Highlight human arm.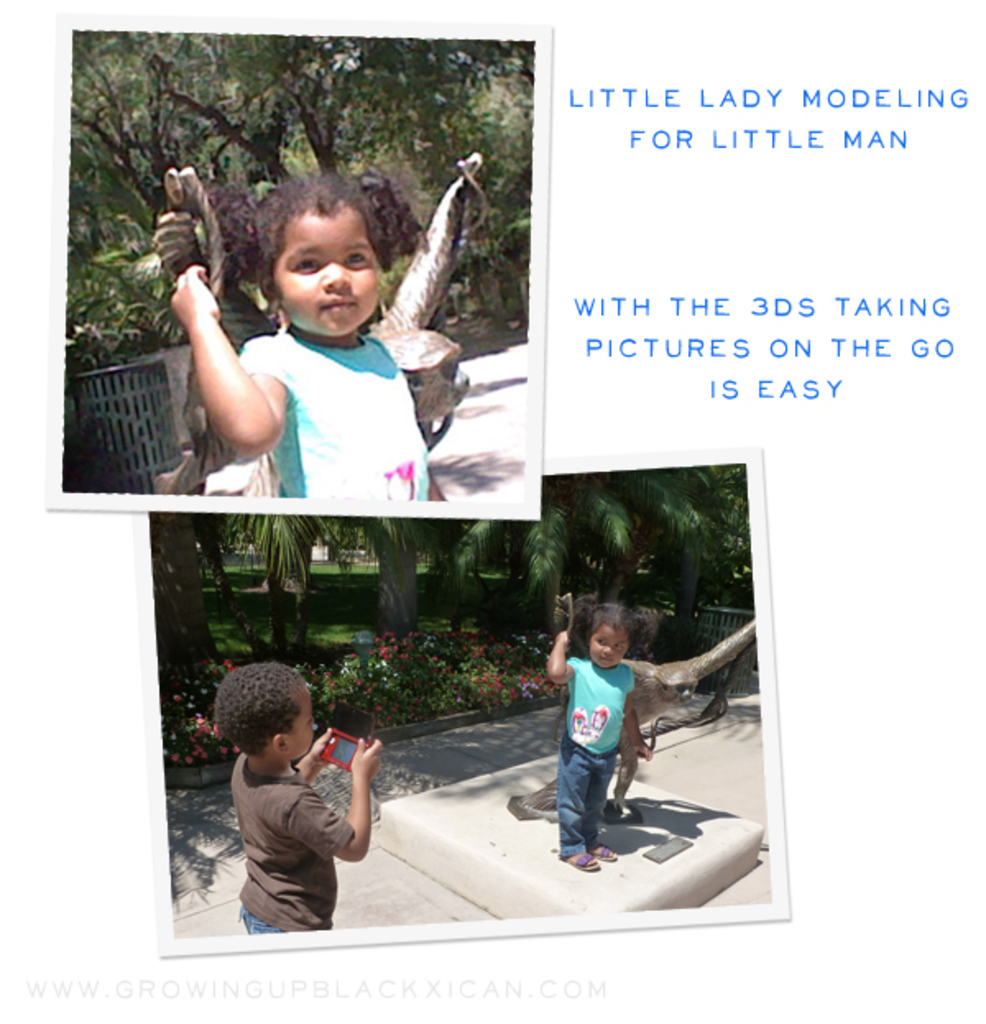
Highlighted region: [left=294, top=725, right=343, bottom=781].
